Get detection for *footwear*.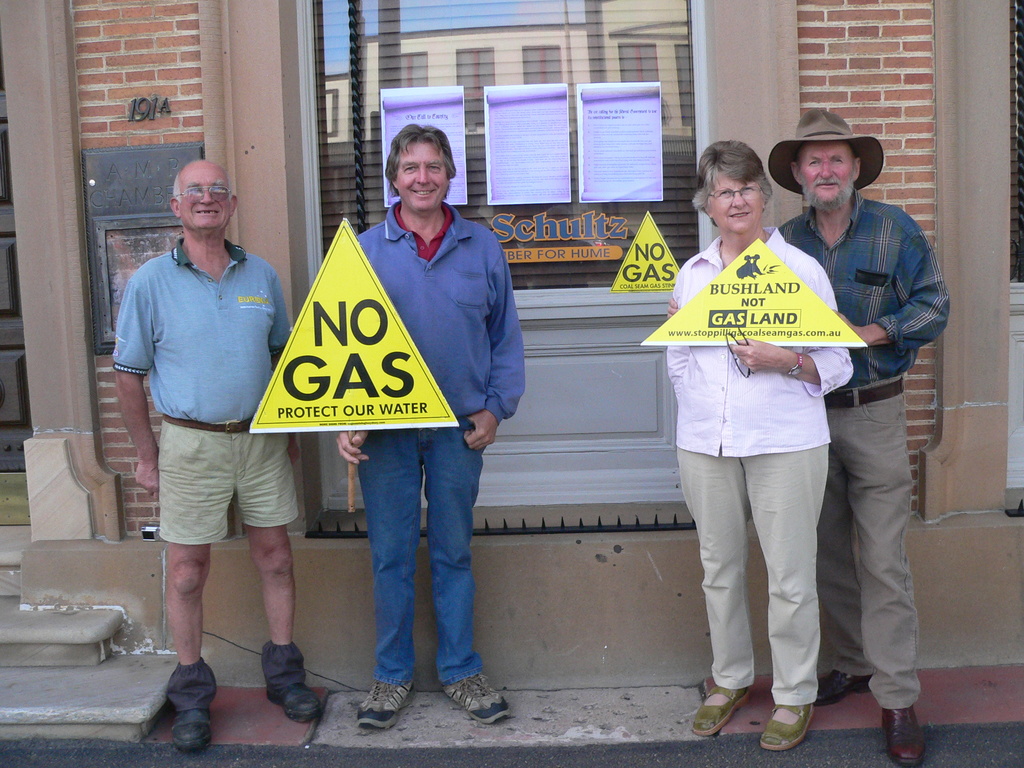
Detection: 355 675 423 733.
